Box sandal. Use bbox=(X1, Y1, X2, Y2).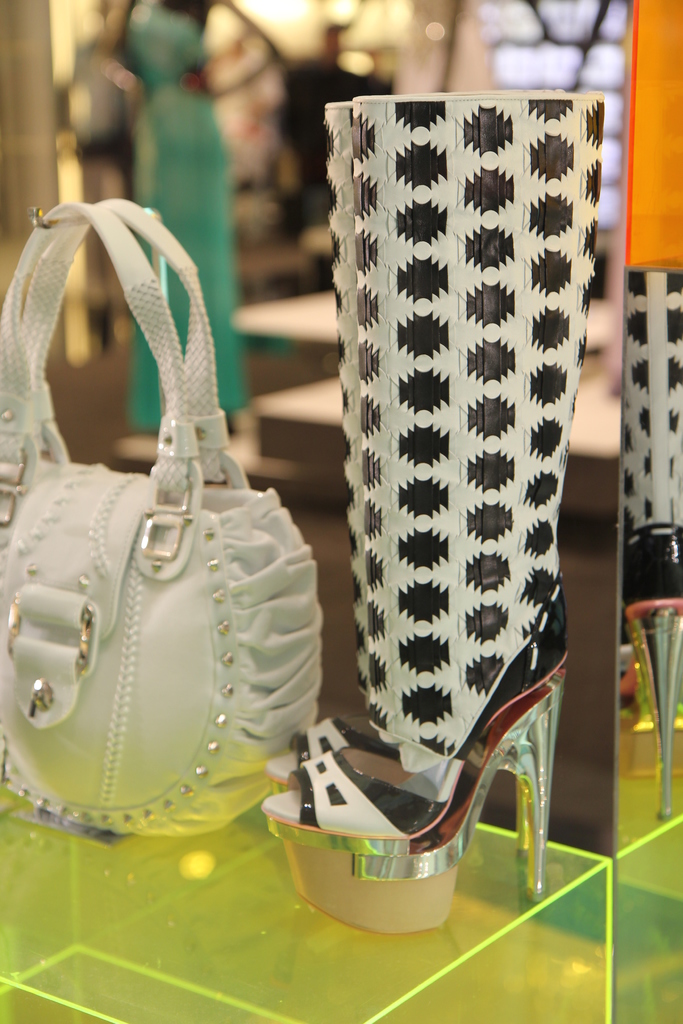
bbox=(274, 623, 580, 781).
